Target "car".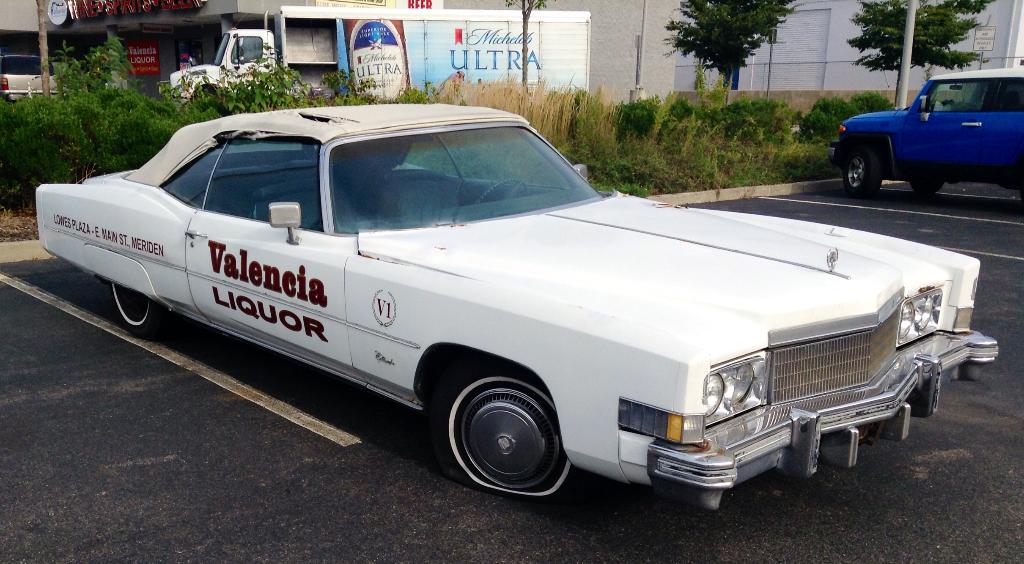
Target region: [835, 68, 1023, 194].
